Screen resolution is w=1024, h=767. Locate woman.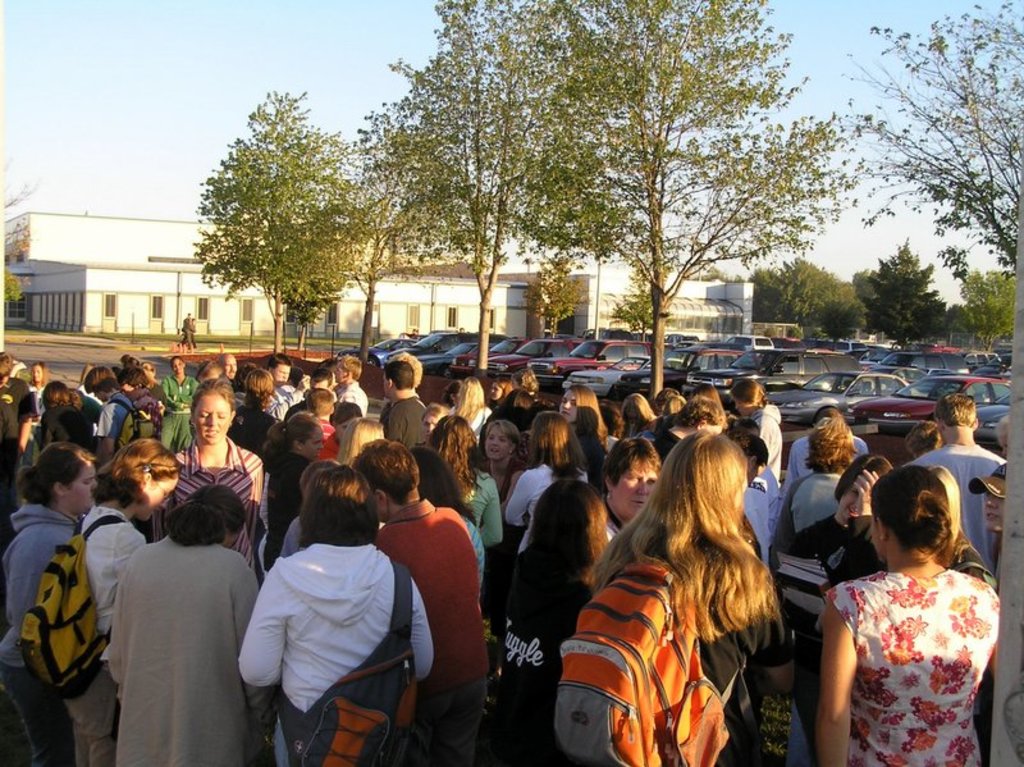
<region>484, 411, 530, 511</region>.
